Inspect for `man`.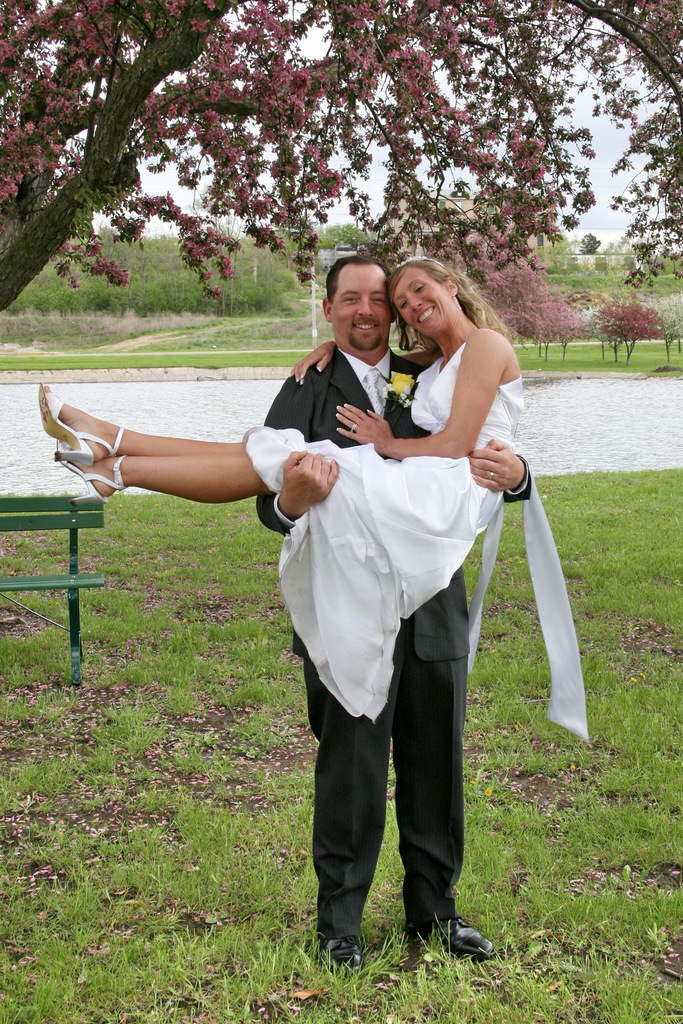
Inspection: select_region(254, 255, 536, 964).
